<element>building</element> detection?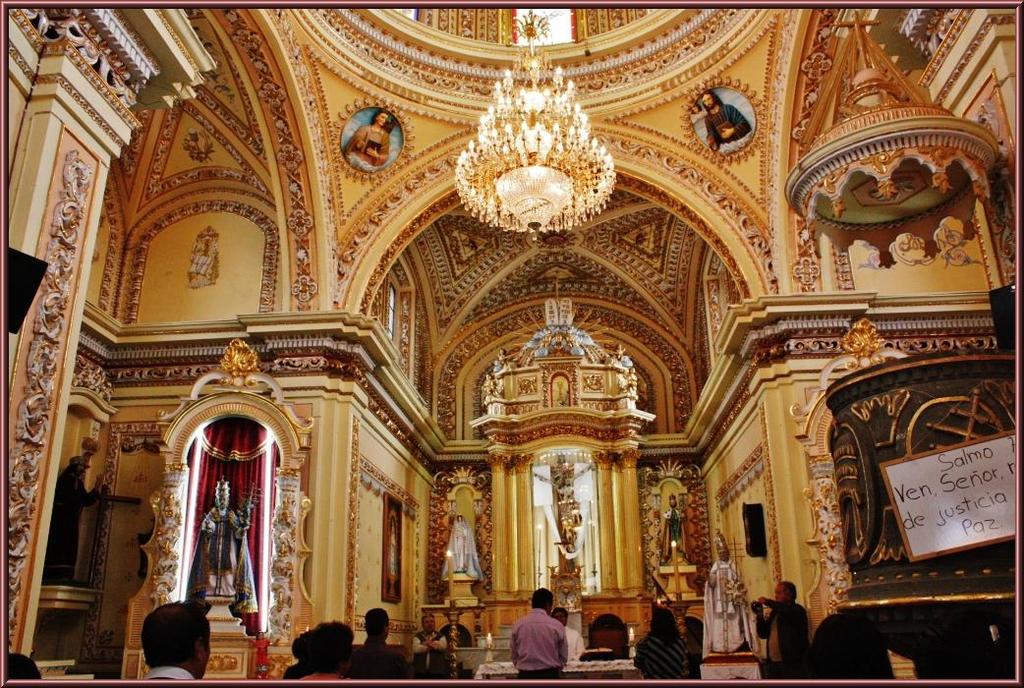
left=9, top=6, right=1017, bottom=680
